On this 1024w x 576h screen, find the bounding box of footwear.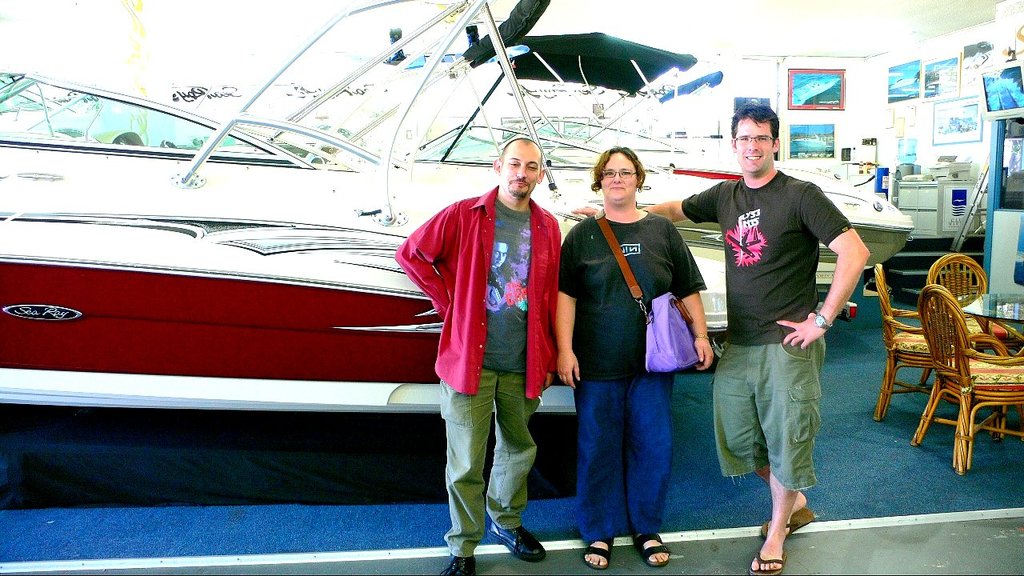
Bounding box: (746,546,792,573).
